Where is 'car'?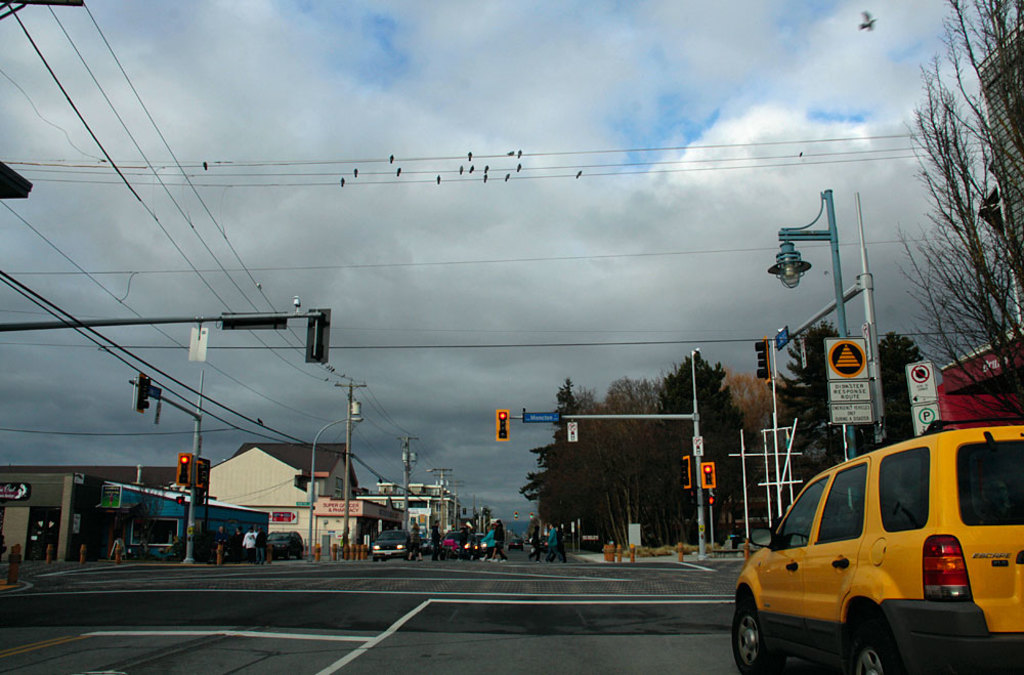
select_region(165, 533, 230, 559).
